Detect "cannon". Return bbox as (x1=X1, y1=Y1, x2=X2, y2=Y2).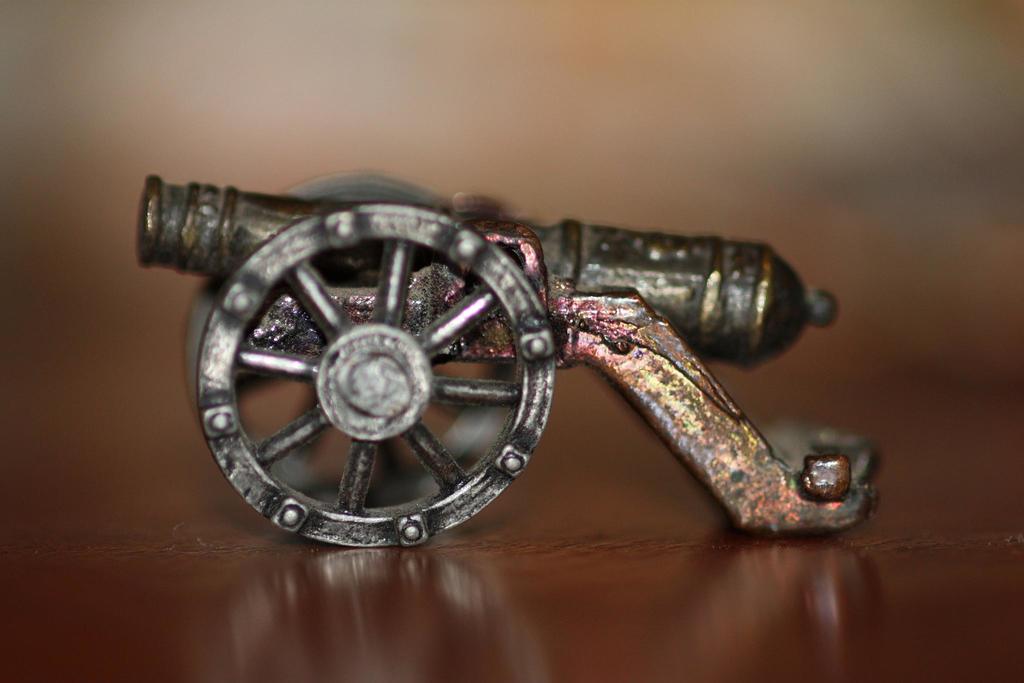
(x1=137, y1=168, x2=881, y2=545).
